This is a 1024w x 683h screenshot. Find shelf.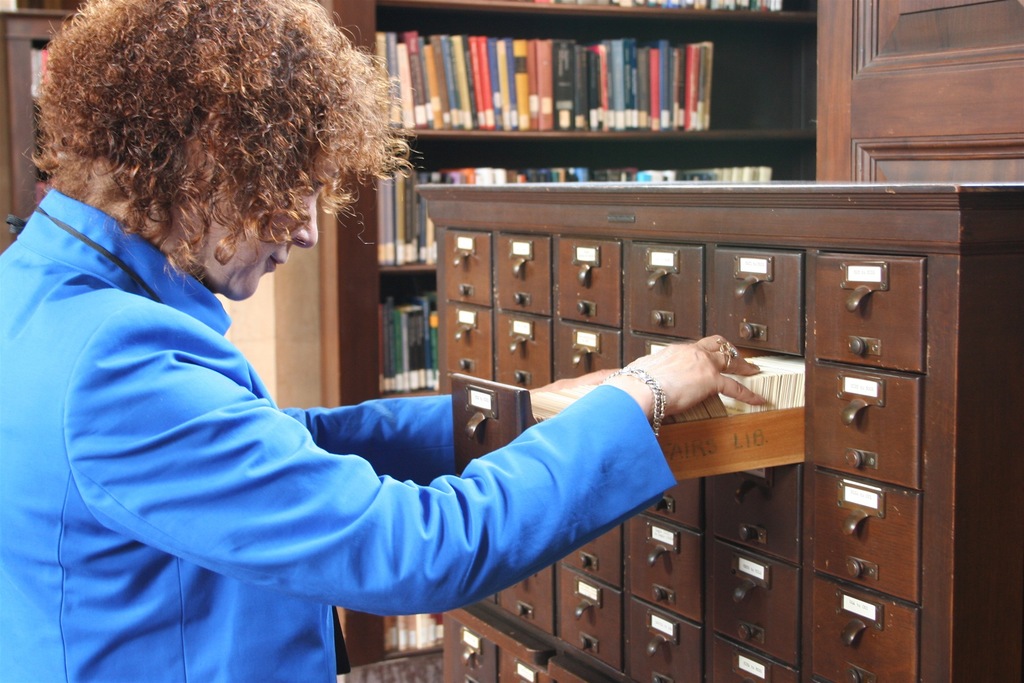
Bounding box: <box>353,285,441,403</box>.
